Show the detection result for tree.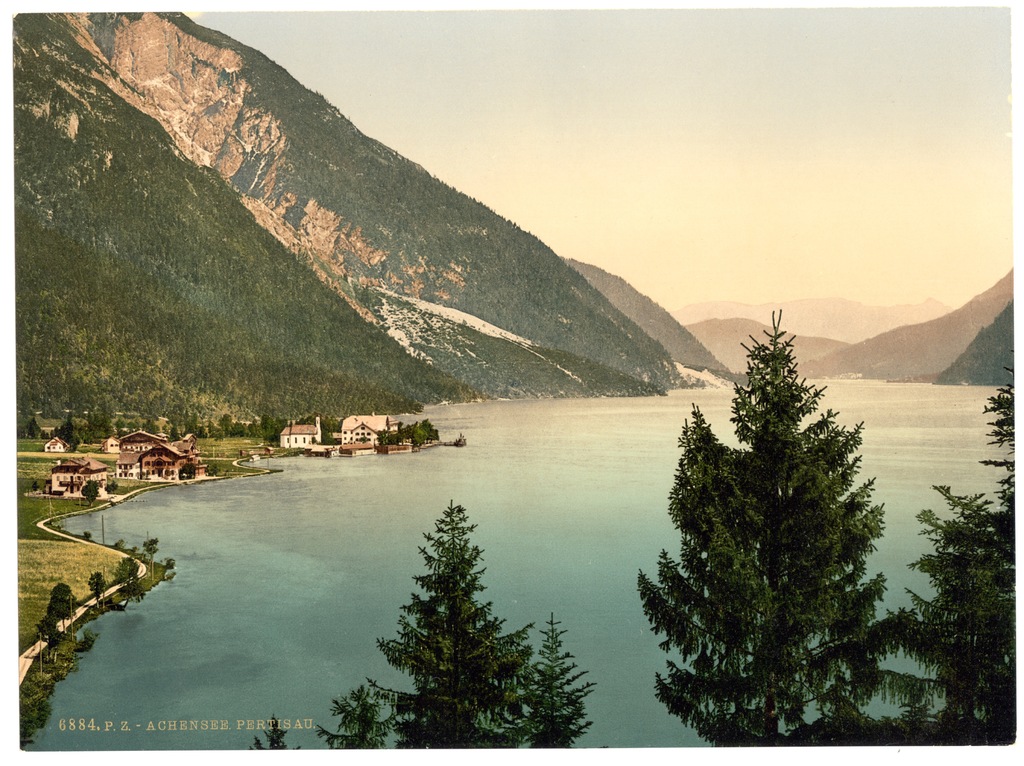
bbox=[115, 555, 142, 580].
